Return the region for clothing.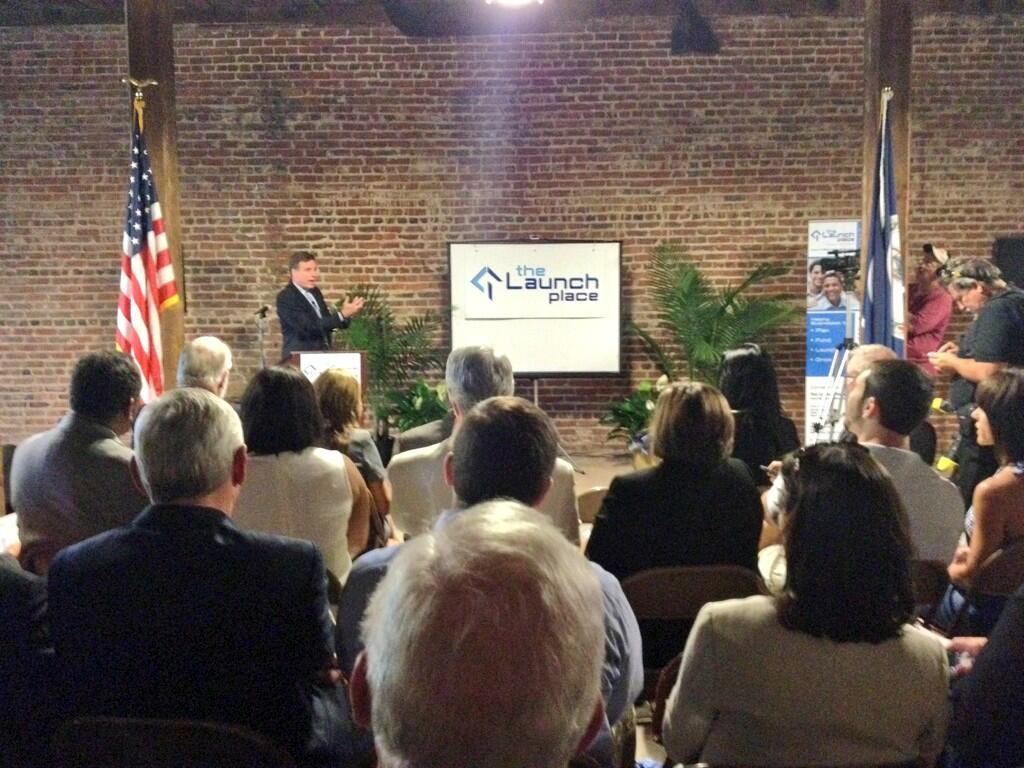
bbox(7, 412, 146, 536).
